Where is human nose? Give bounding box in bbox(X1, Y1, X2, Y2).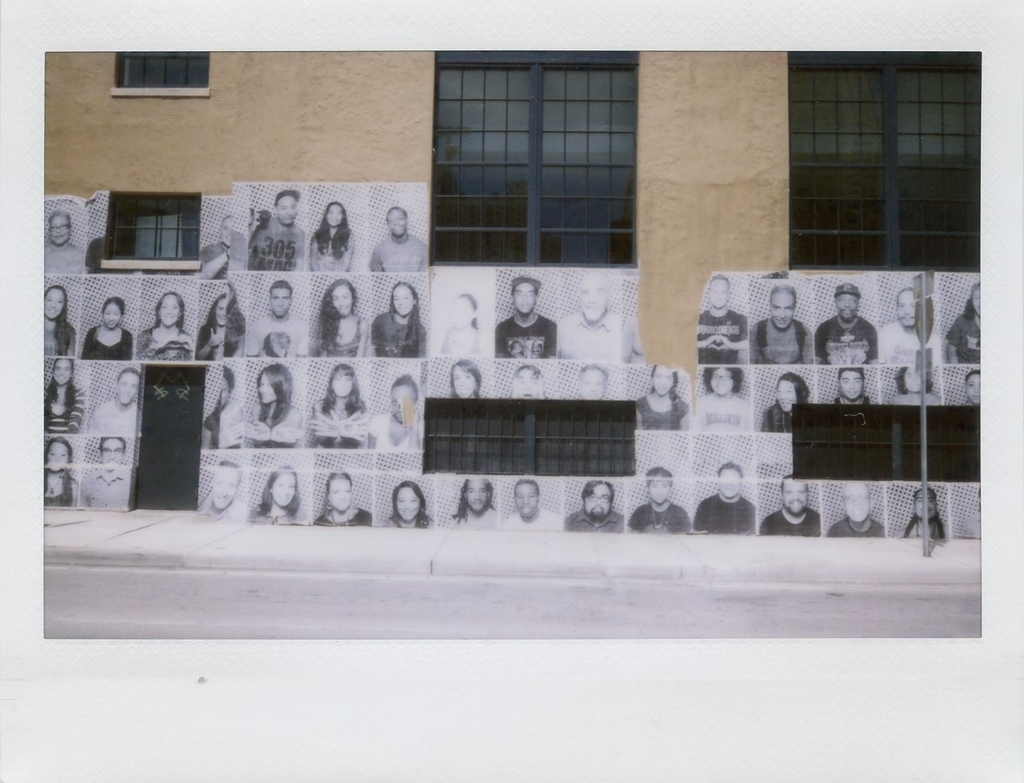
bbox(522, 497, 530, 508).
